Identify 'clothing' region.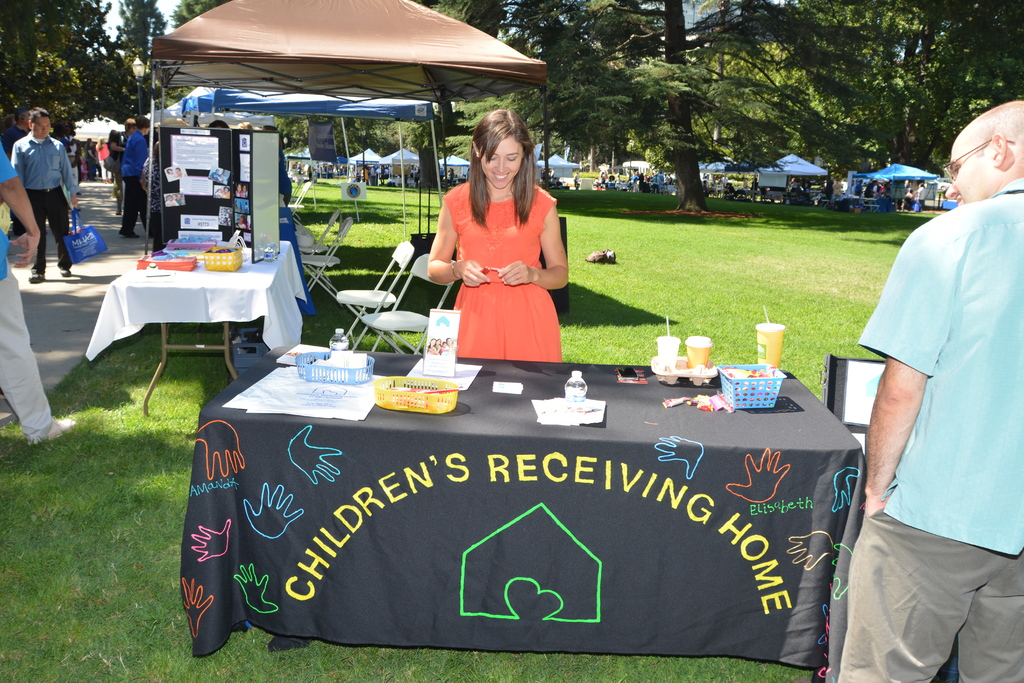
Region: rect(241, 191, 246, 196).
